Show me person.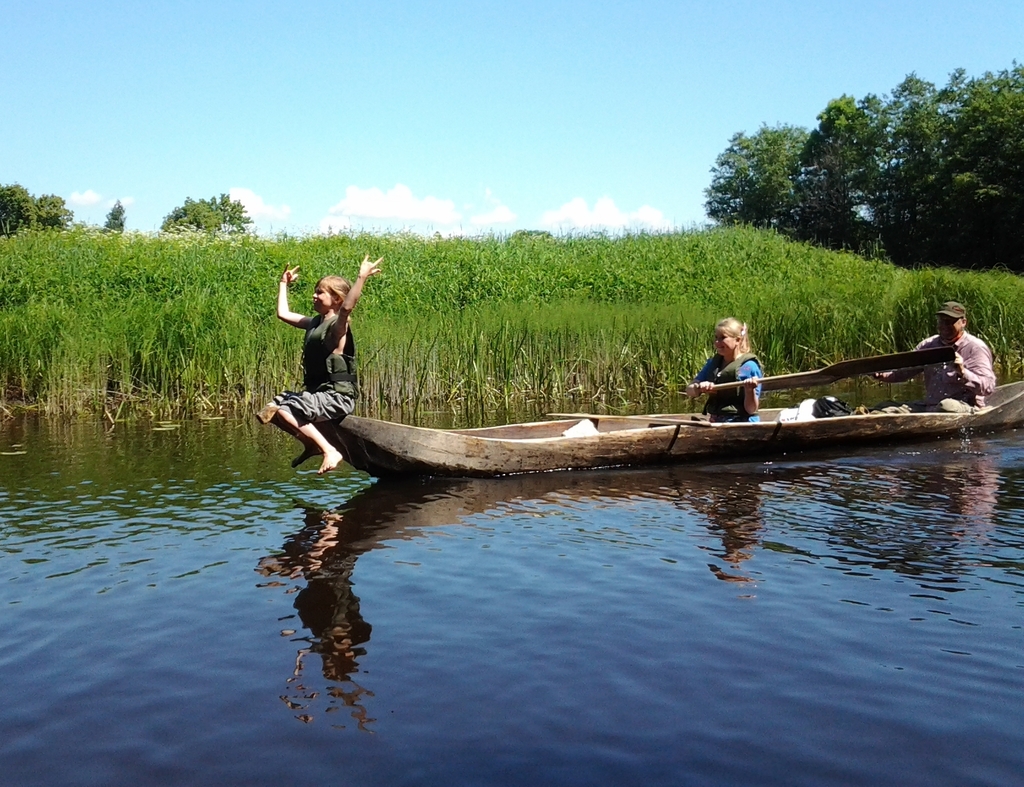
person is here: locate(685, 313, 765, 423).
